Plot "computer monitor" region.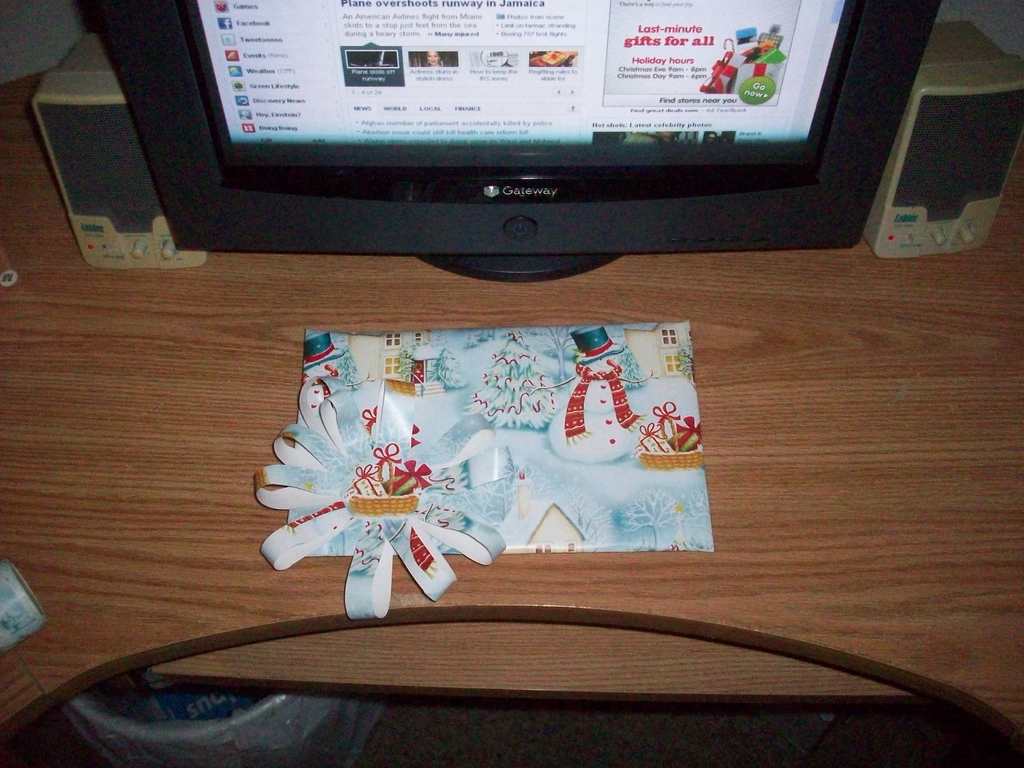
Plotted at (111,22,902,283).
